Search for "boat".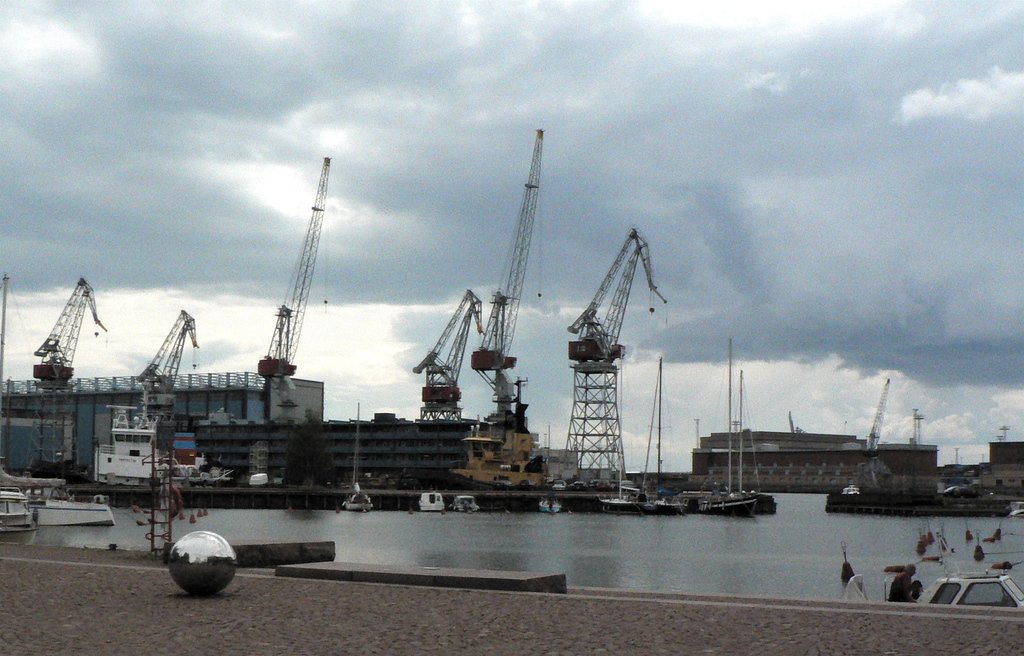
Found at <box>536,496,565,516</box>.
